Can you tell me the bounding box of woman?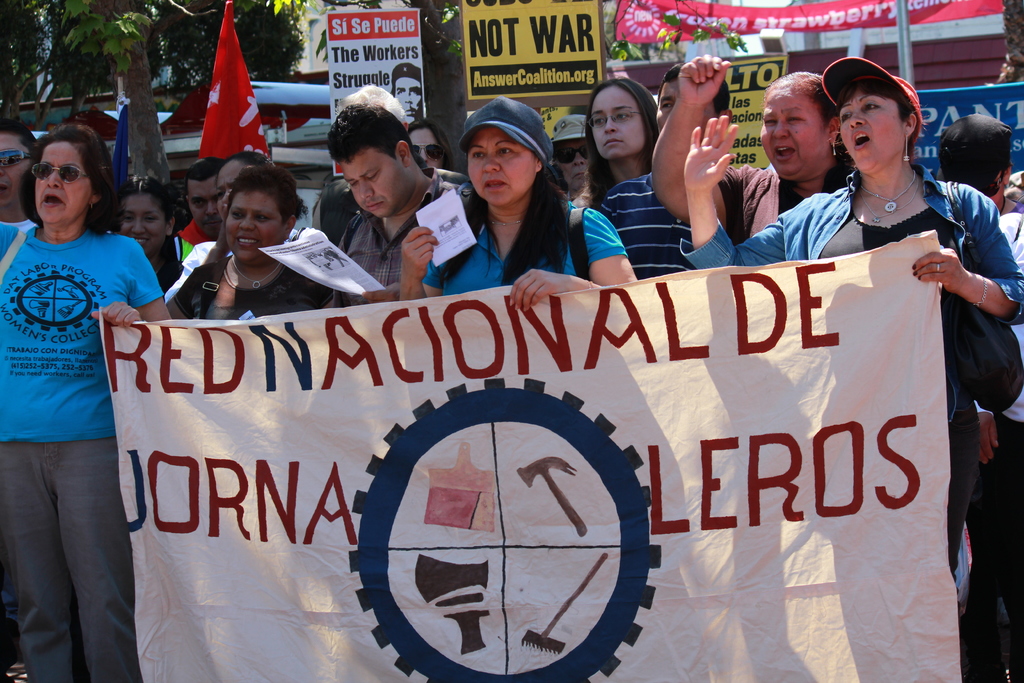
0,126,173,682.
